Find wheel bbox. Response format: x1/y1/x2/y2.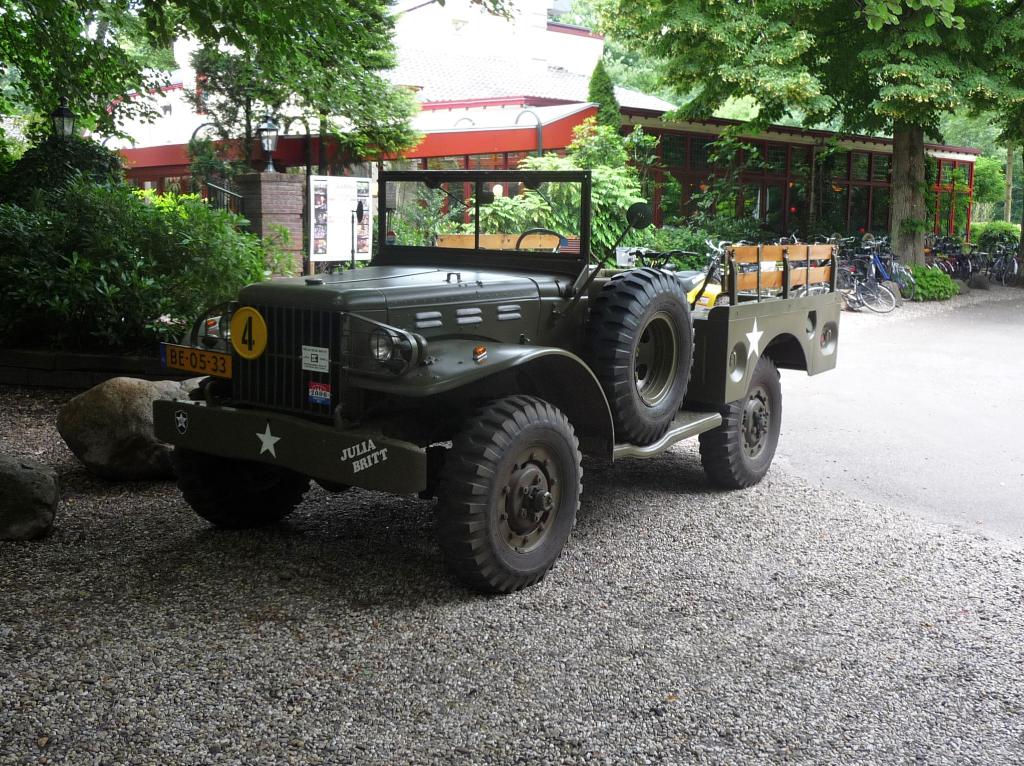
170/431/305/527.
